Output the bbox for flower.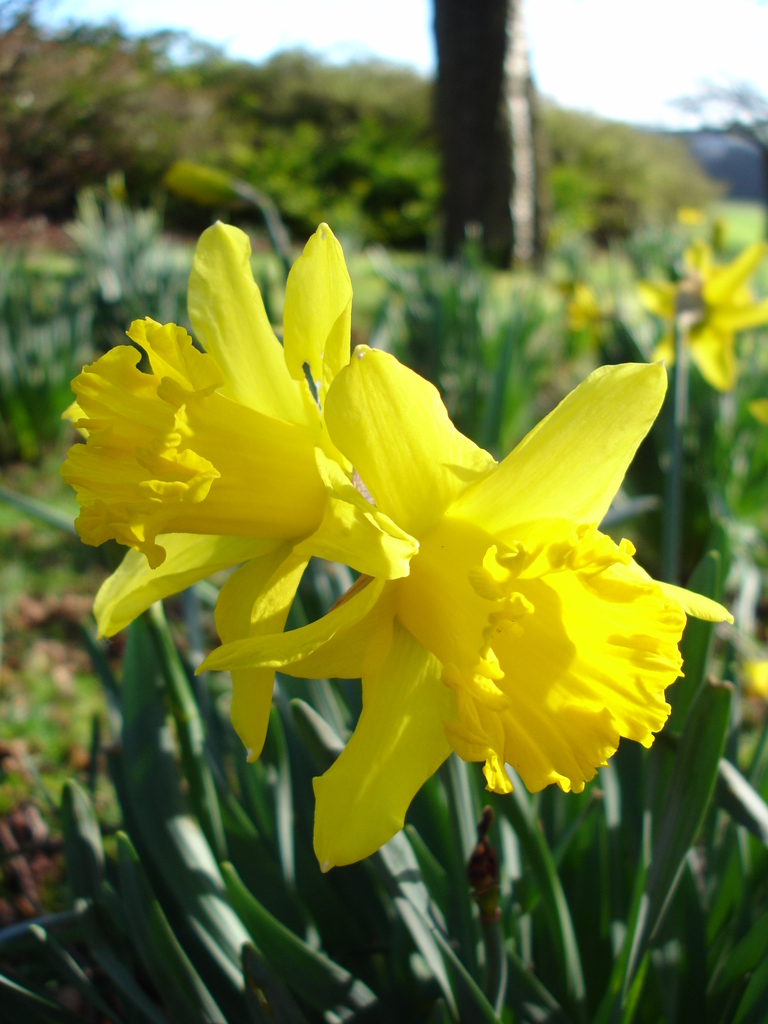
[628, 237, 767, 389].
